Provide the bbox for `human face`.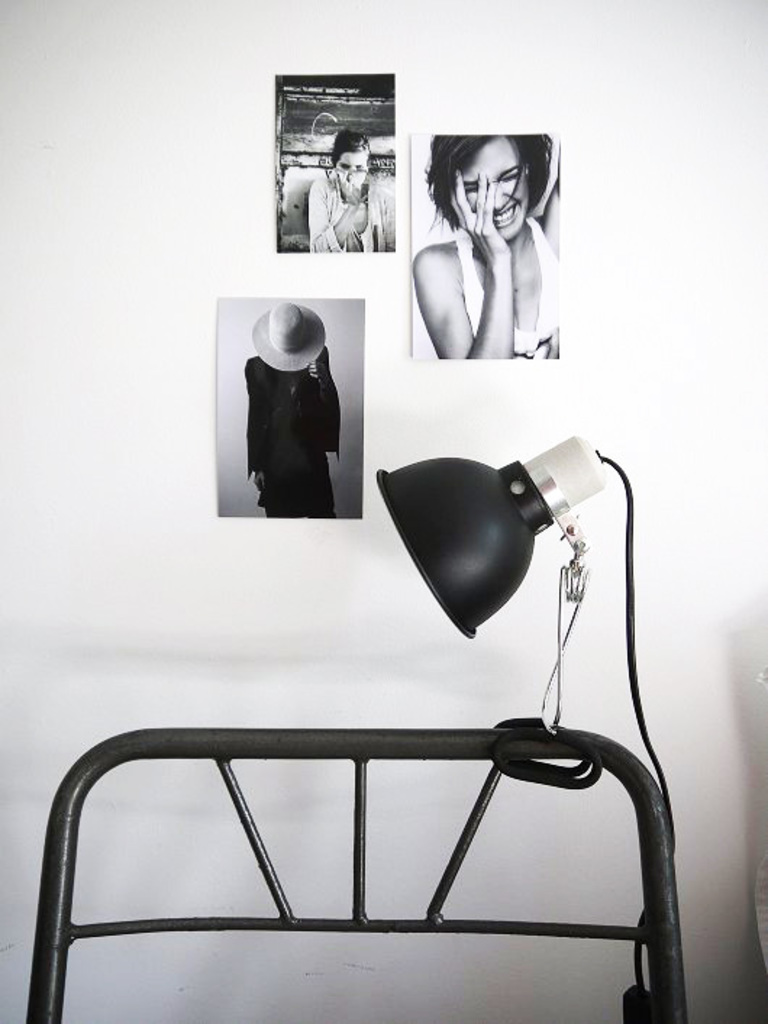
bbox(456, 142, 529, 238).
